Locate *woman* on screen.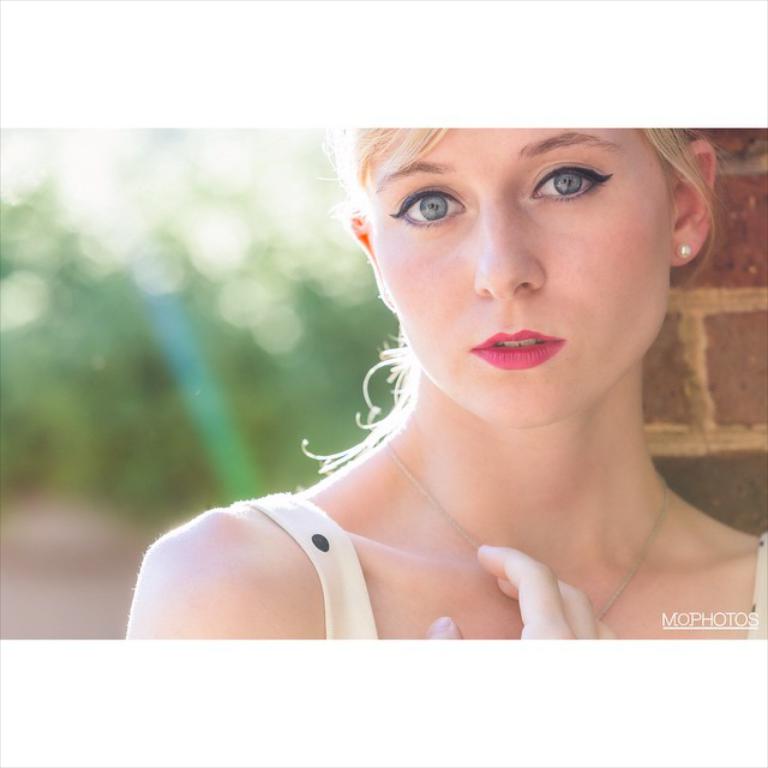
On screen at <bbox>121, 42, 767, 659</bbox>.
